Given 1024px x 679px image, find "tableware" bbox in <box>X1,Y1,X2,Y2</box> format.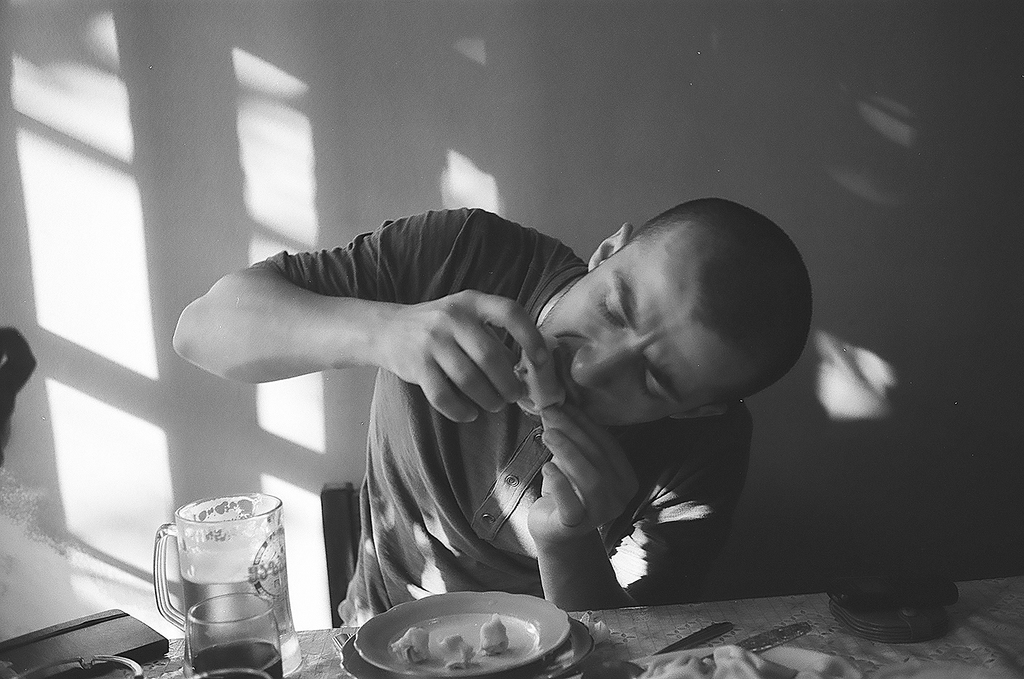
<box>699,620,813,668</box>.
